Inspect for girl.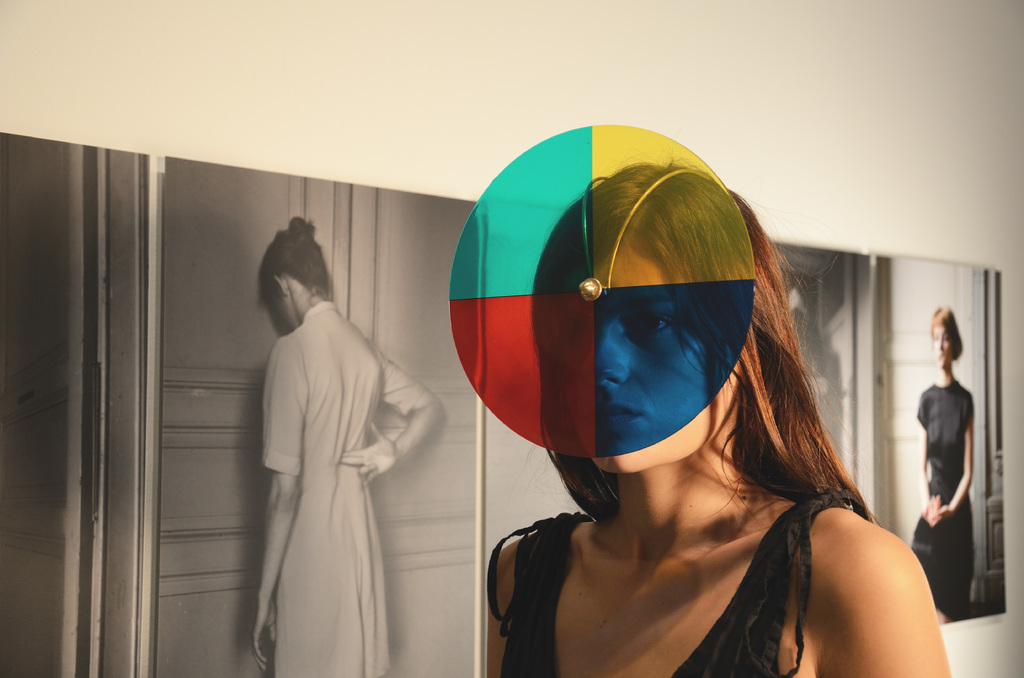
Inspection: [485, 156, 954, 677].
